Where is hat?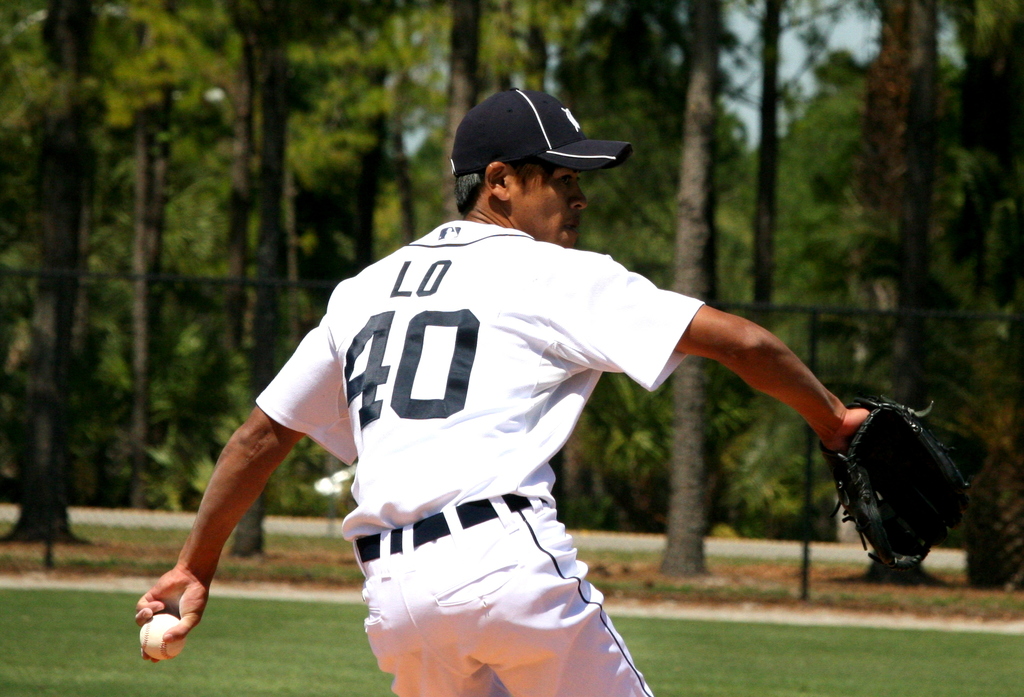
x1=452, y1=88, x2=632, y2=177.
